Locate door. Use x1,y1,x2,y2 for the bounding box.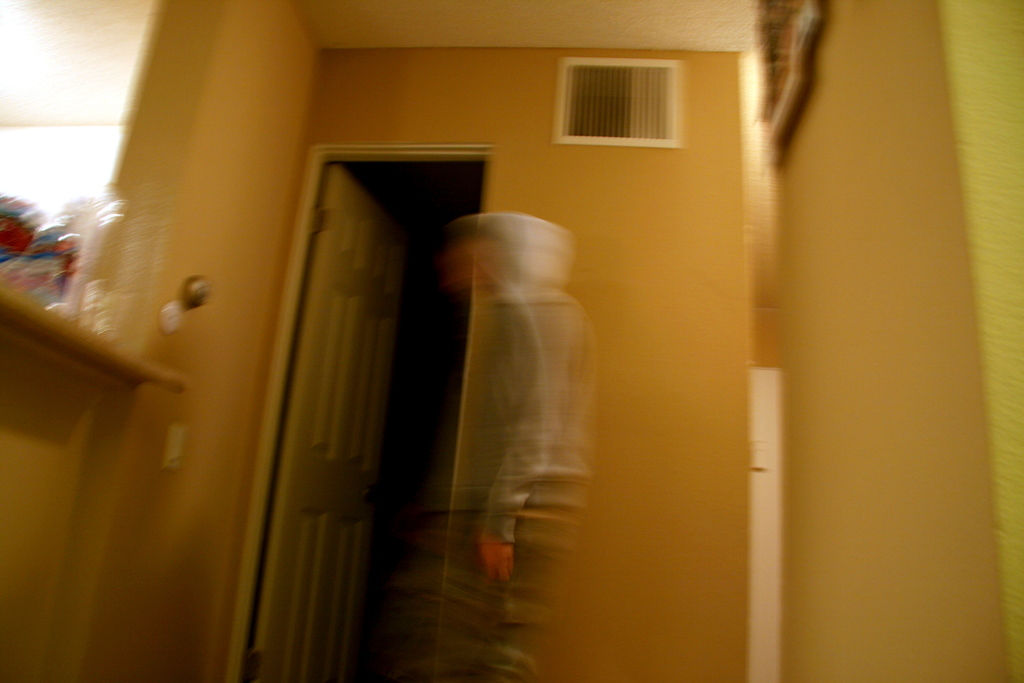
252,169,381,682.
